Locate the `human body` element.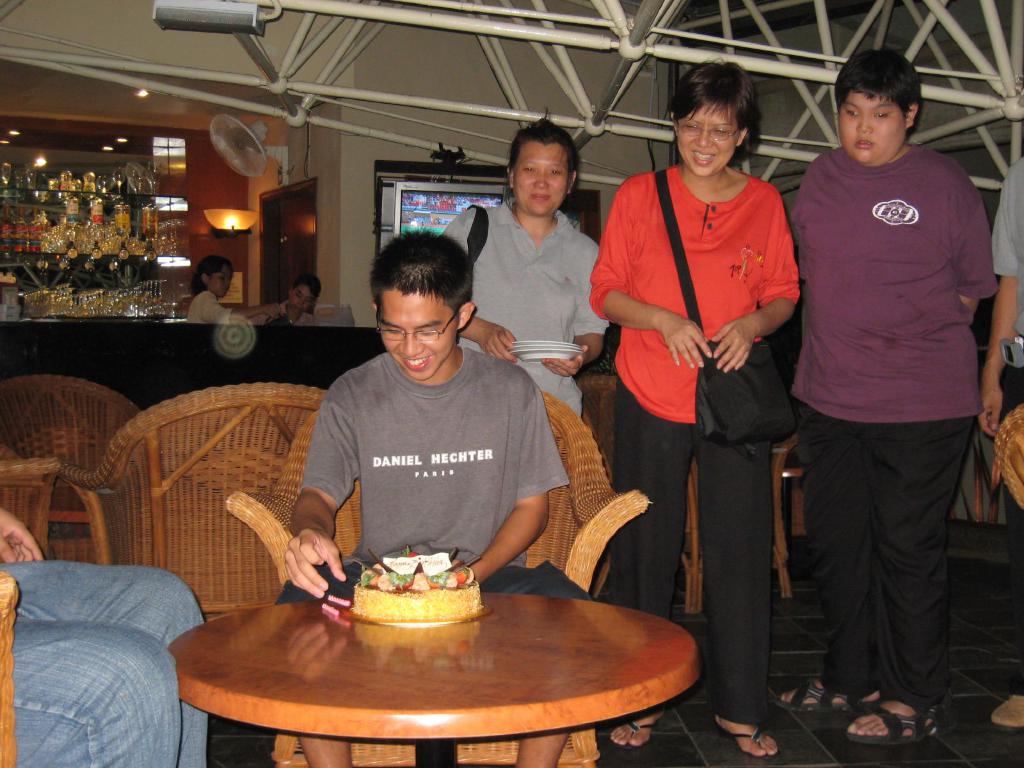
Element bbox: 581:101:762:716.
